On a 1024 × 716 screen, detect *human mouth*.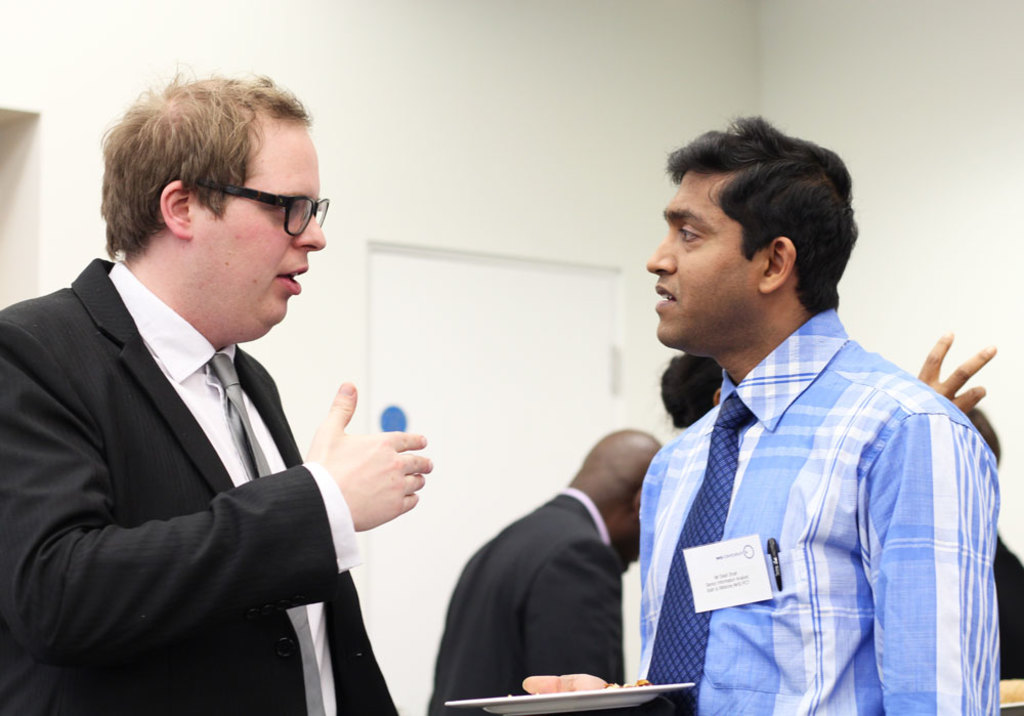
[278,266,307,290].
